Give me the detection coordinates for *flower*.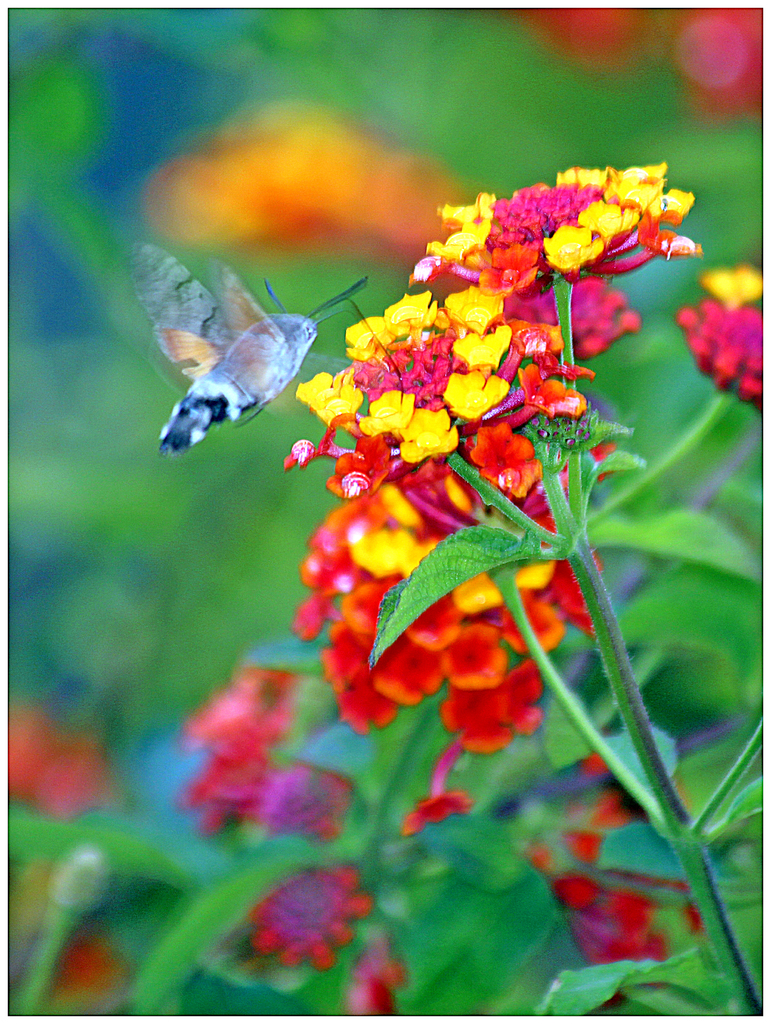
bbox(0, 701, 123, 804).
